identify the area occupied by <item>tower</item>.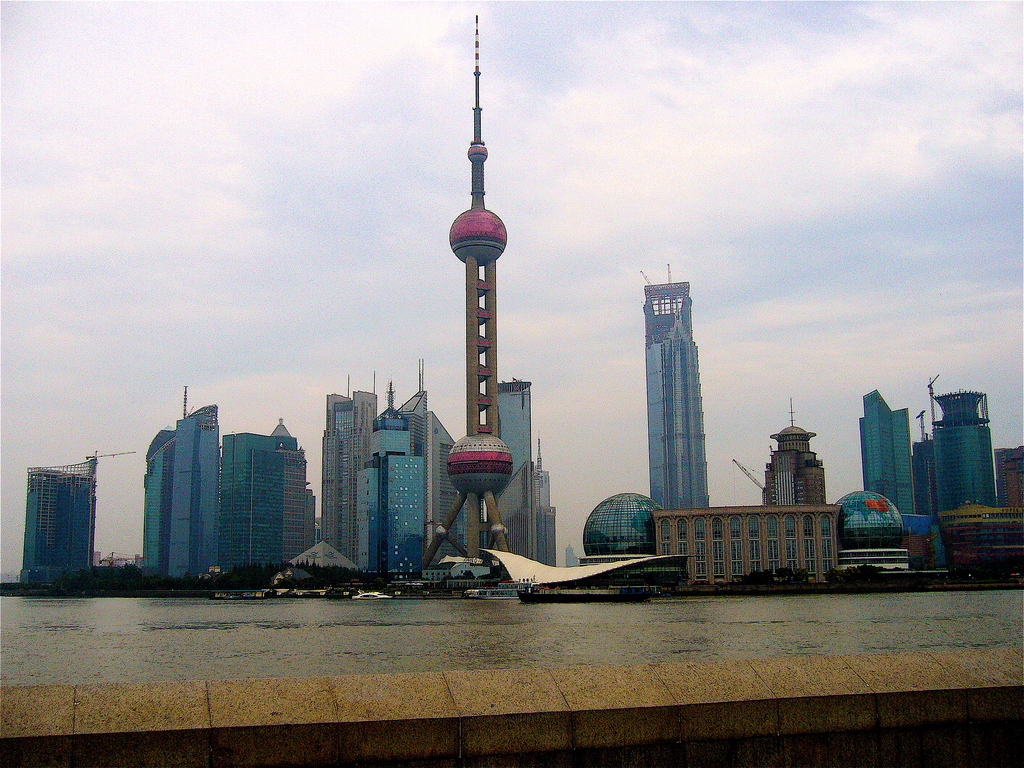
Area: <box>912,410,941,512</box>.
